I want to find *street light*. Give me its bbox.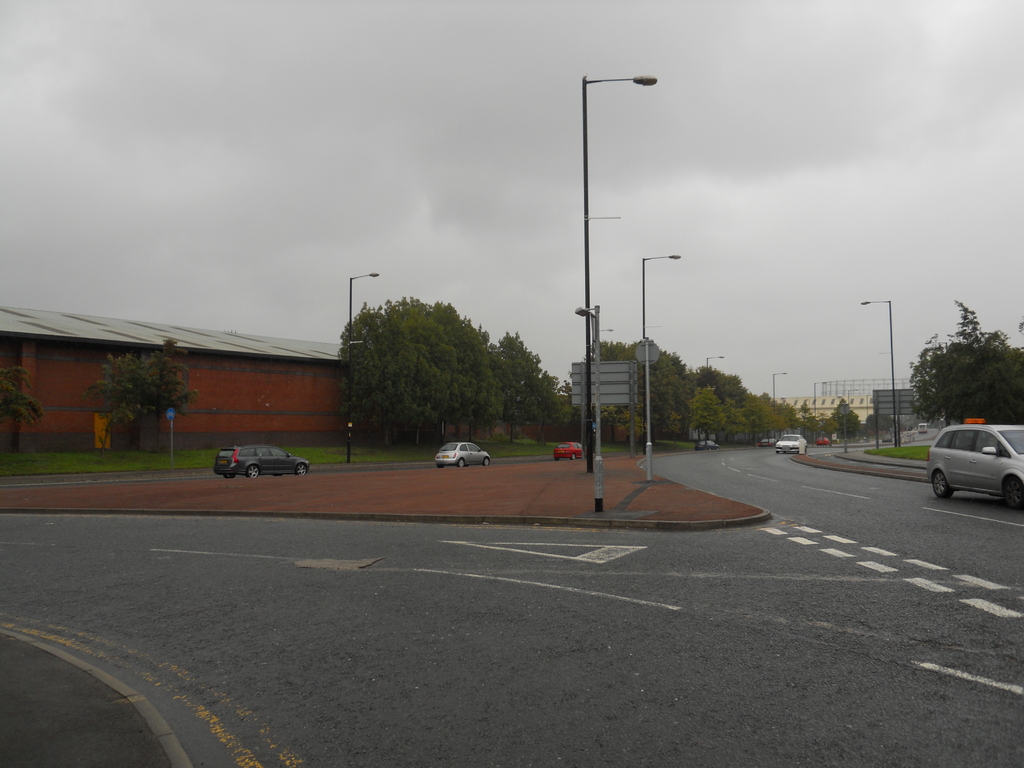
574:301:618:518.
